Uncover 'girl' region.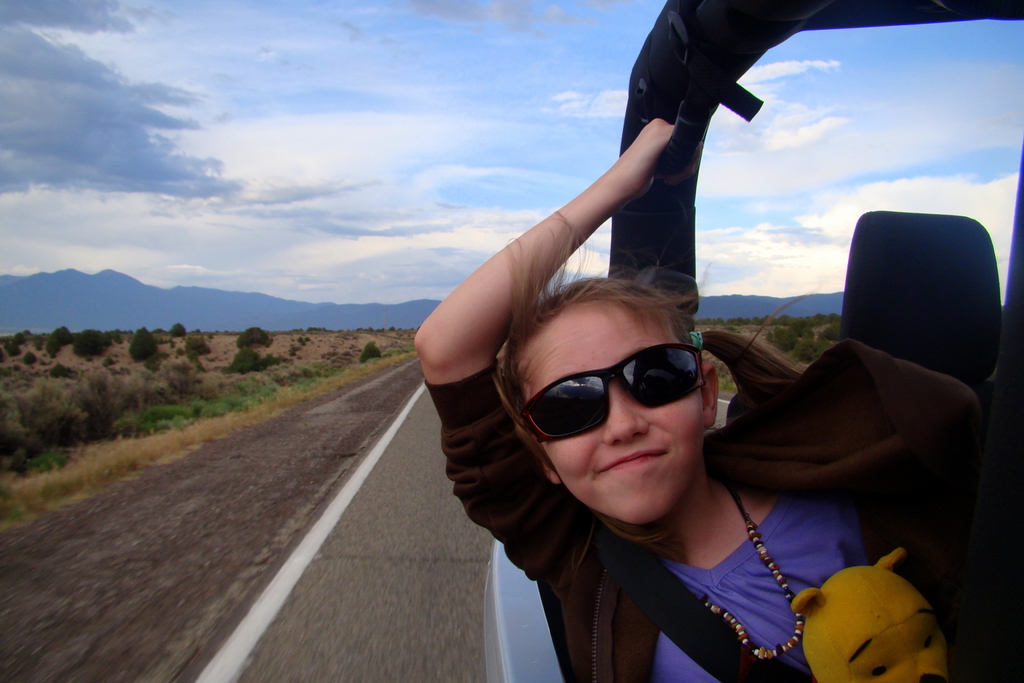
Uncovered: (left=410, top=116, right=884, bottom=682).
